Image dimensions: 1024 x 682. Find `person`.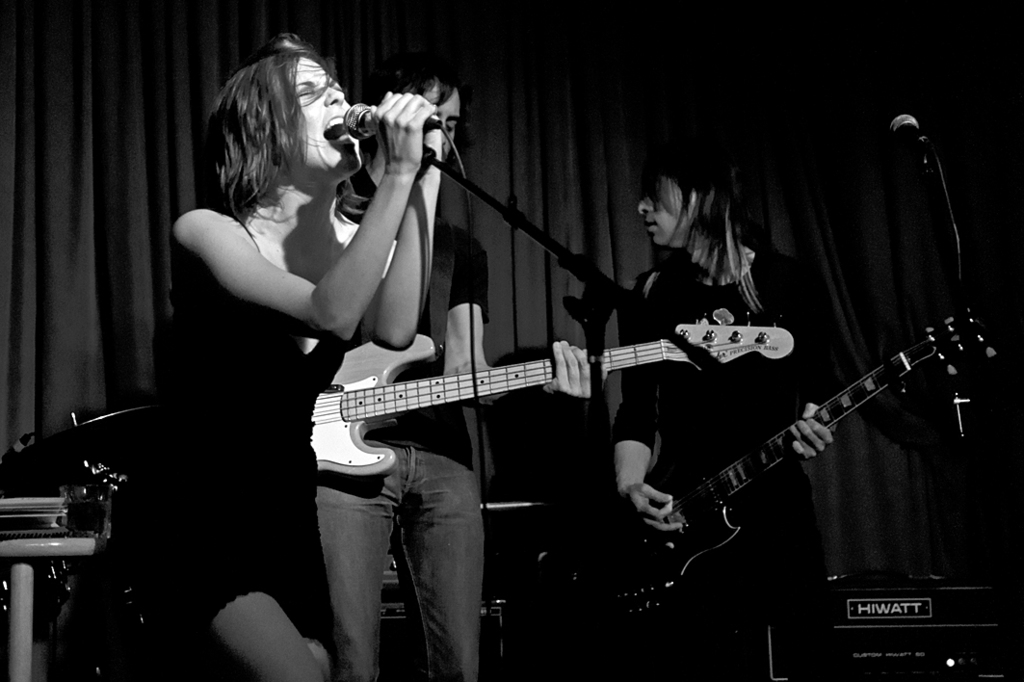
pyautogui.locateOnScreen(123, 16, 356, 681).
